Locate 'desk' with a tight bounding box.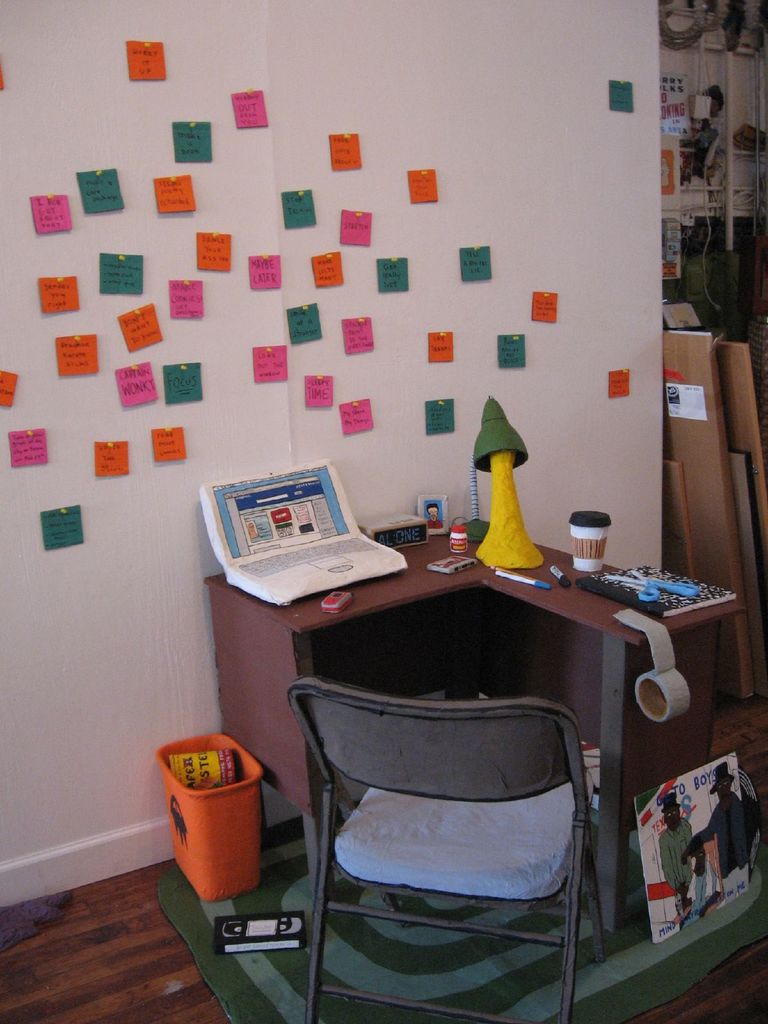
box=[205, 524, 744, 933].
